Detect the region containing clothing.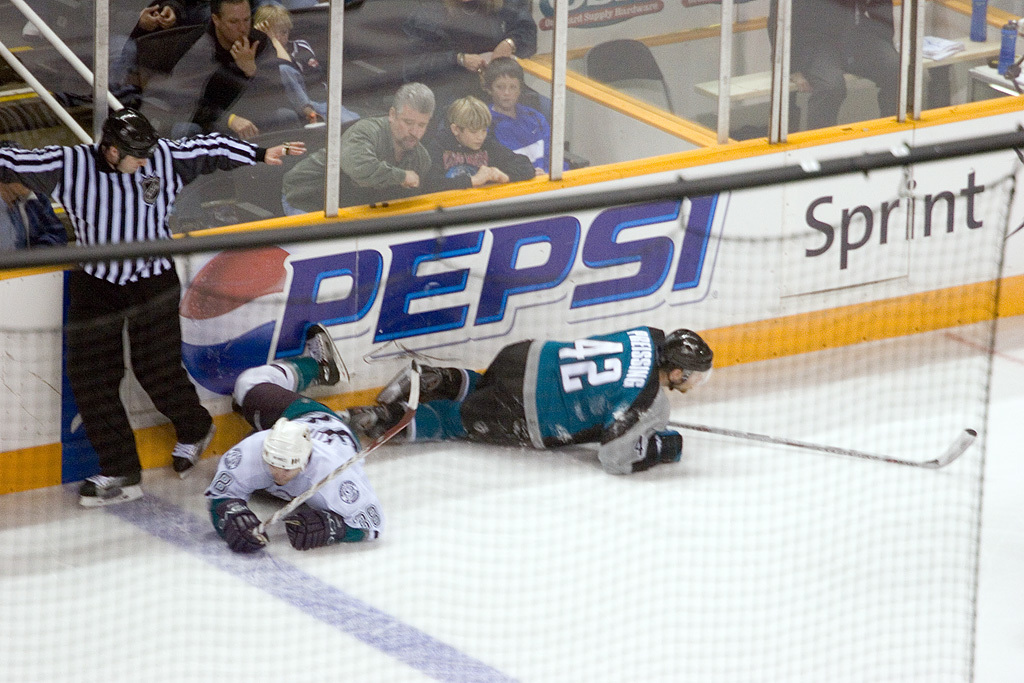
144/24/275/133.
